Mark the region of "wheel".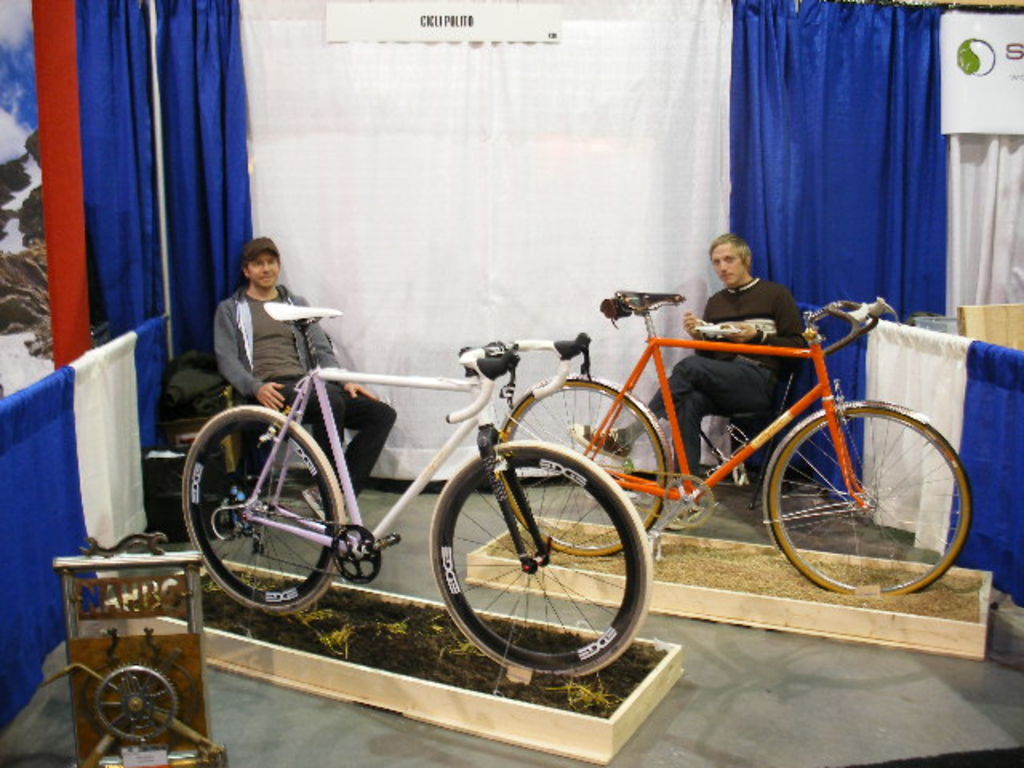
Region: (654, 472, 722, 525).
